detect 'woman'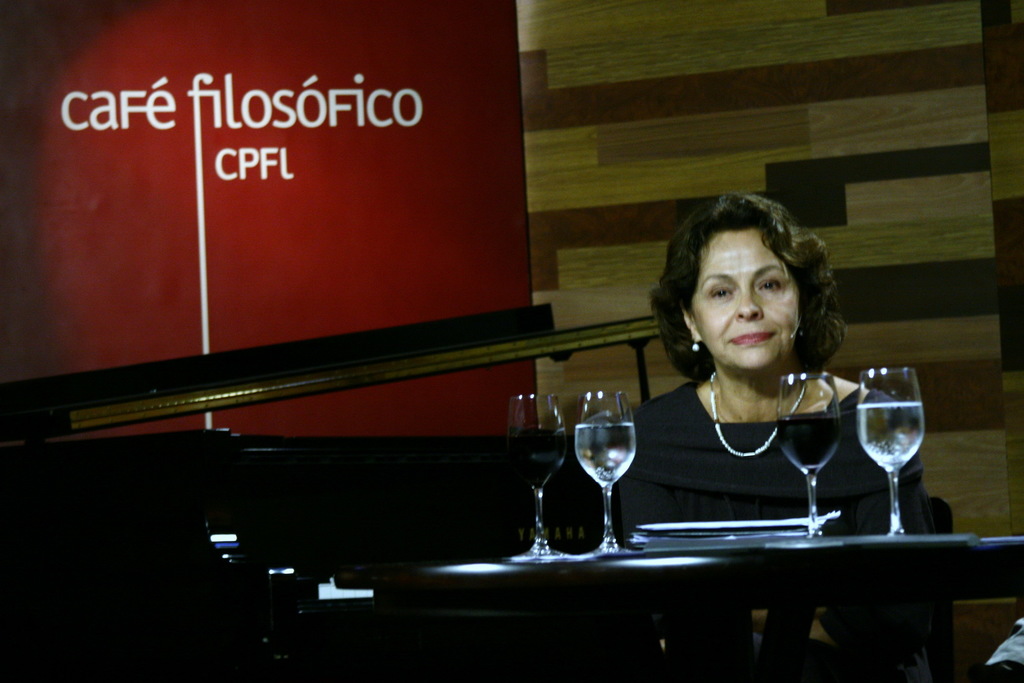
(615, 182, 918, 587)
